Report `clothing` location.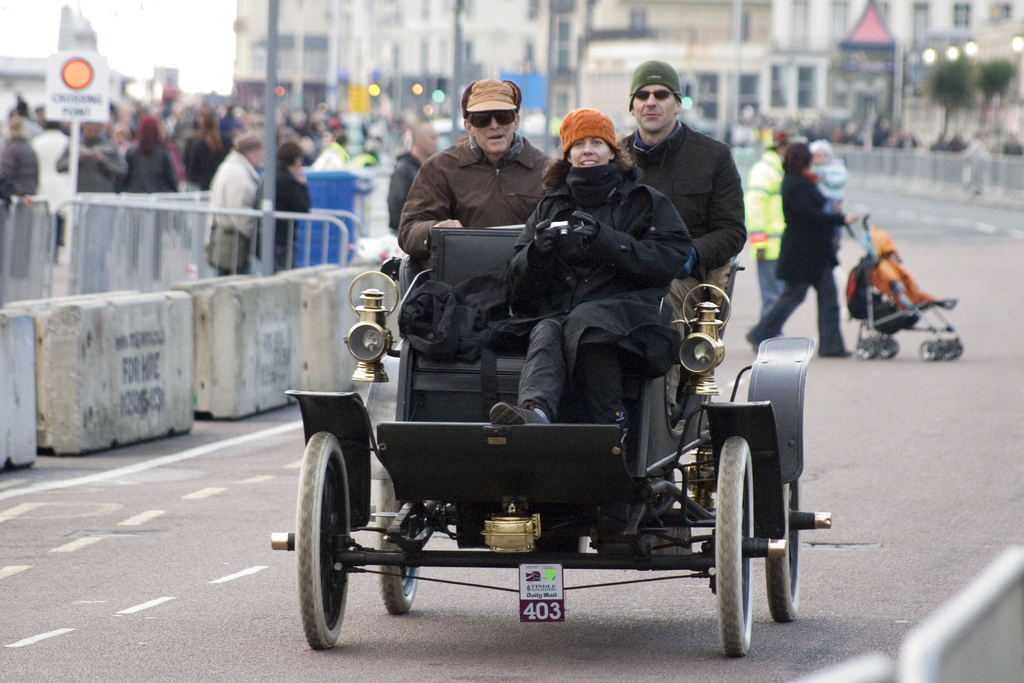
Report: (126,126,171,201).
